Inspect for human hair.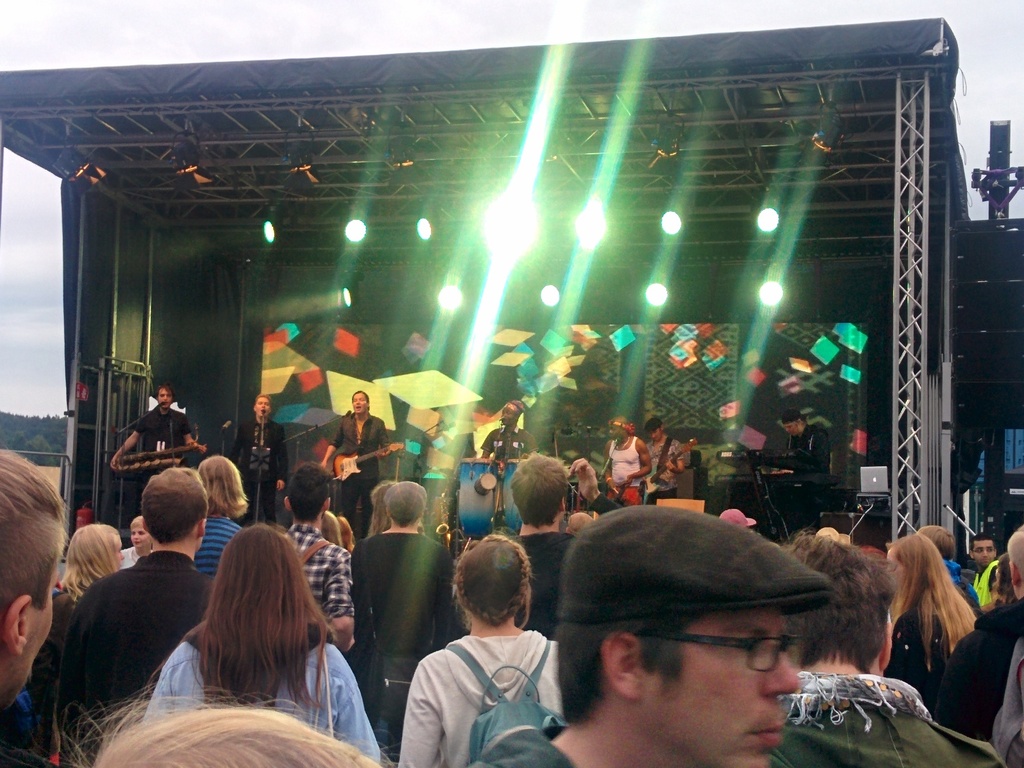
Inspection: {"x1": 130, "y1": 516, "x2": 147, "y2": 536}.
